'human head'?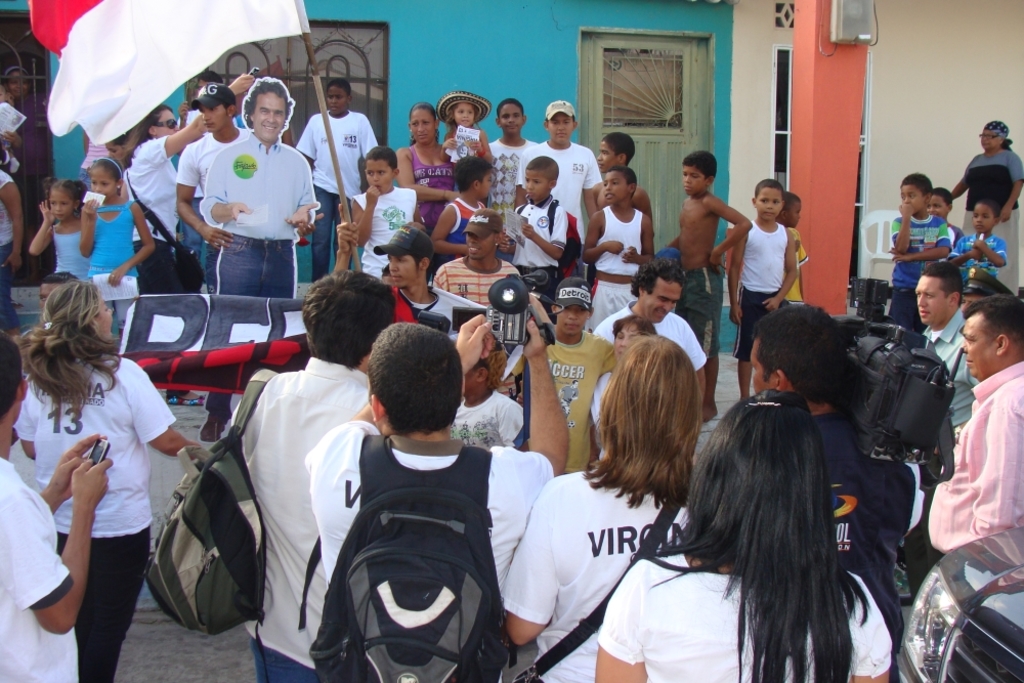
locate(298, 272, 396, 368)
